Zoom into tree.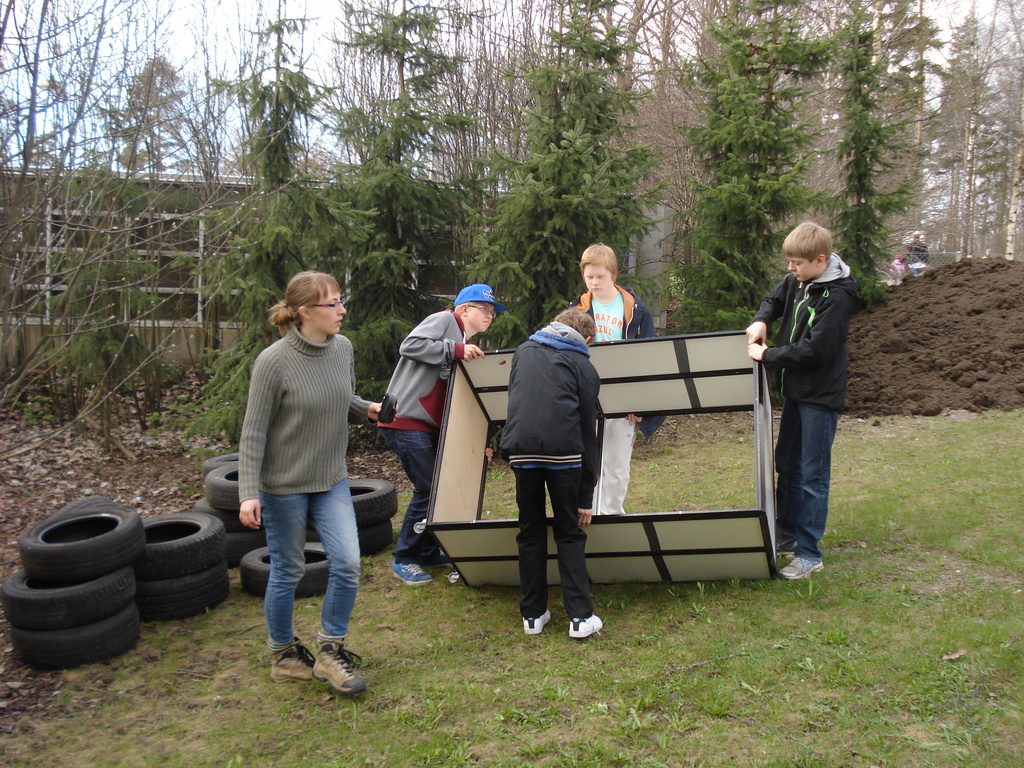
Zoom target: (x1=324, y1=0, x2=493, y2=419).
